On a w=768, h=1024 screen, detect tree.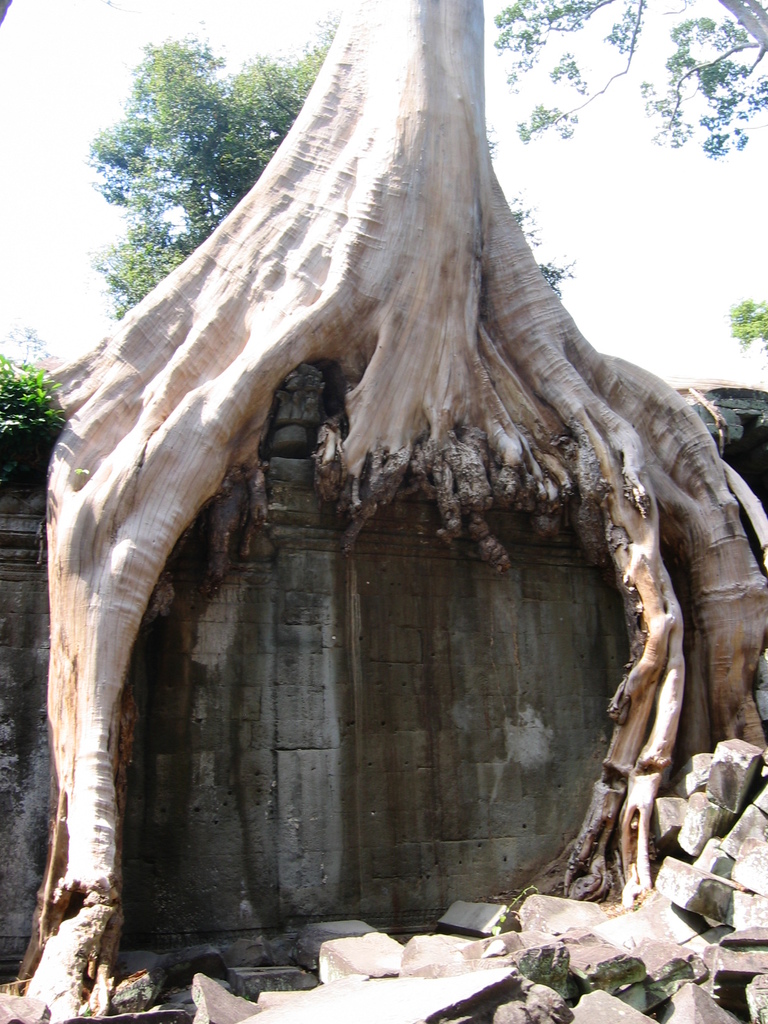
(left=16, top=0, right=767, bottom=1023).
